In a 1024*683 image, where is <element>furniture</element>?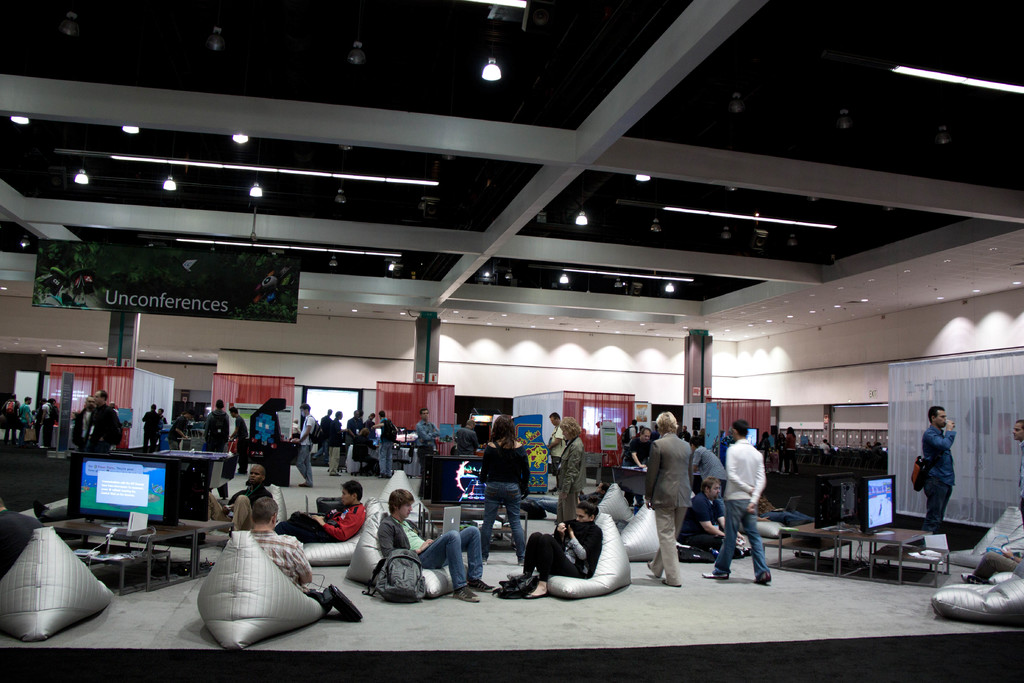
<region>300, 498, 380, 567</region>.
